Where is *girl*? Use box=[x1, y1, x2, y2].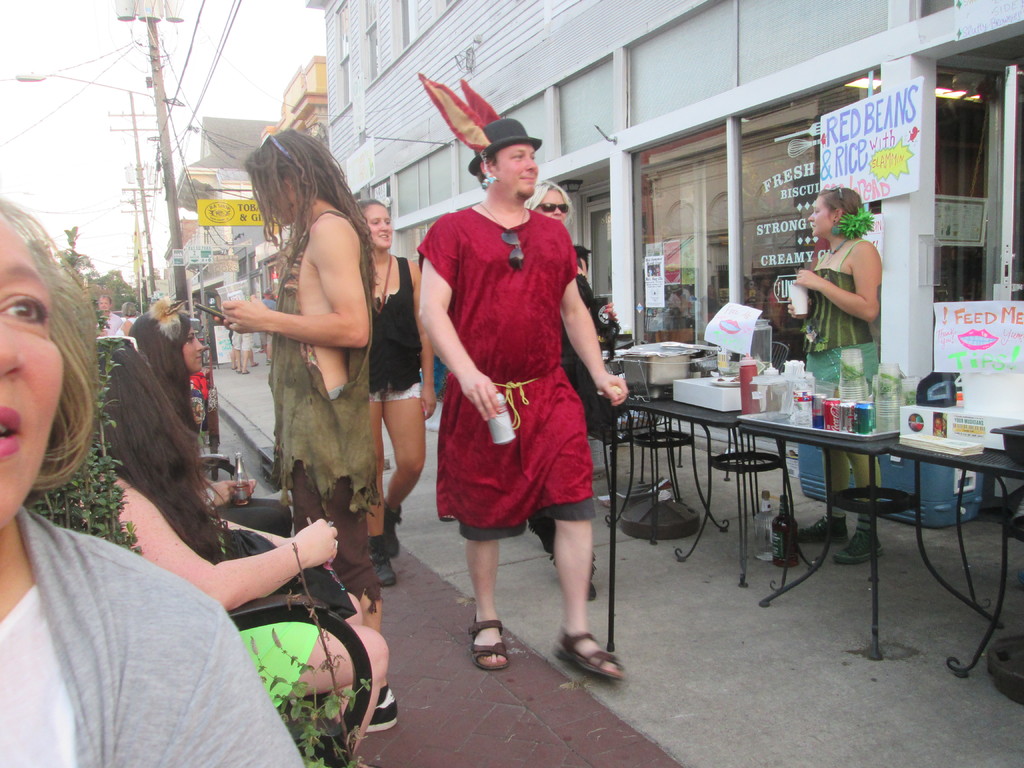
box=[354, 193, 433, 593].
